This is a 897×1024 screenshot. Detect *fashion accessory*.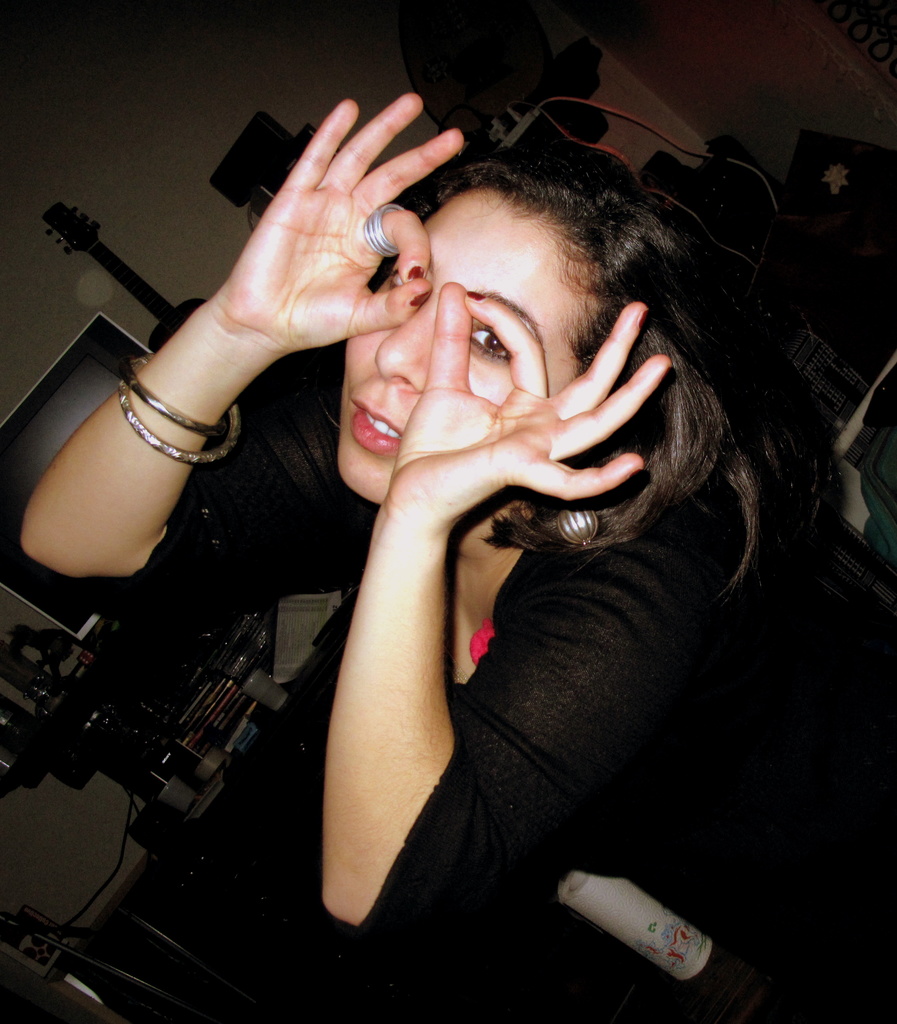
crop(552, 505, 601, 561).
